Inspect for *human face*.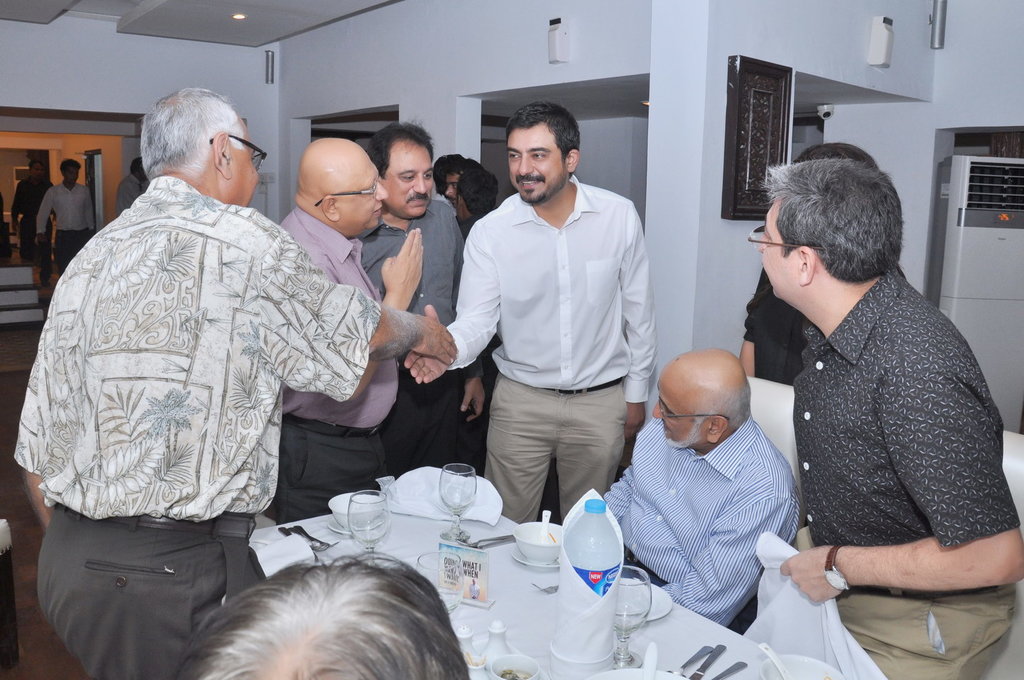
Inspection: 448:176:460:195.
